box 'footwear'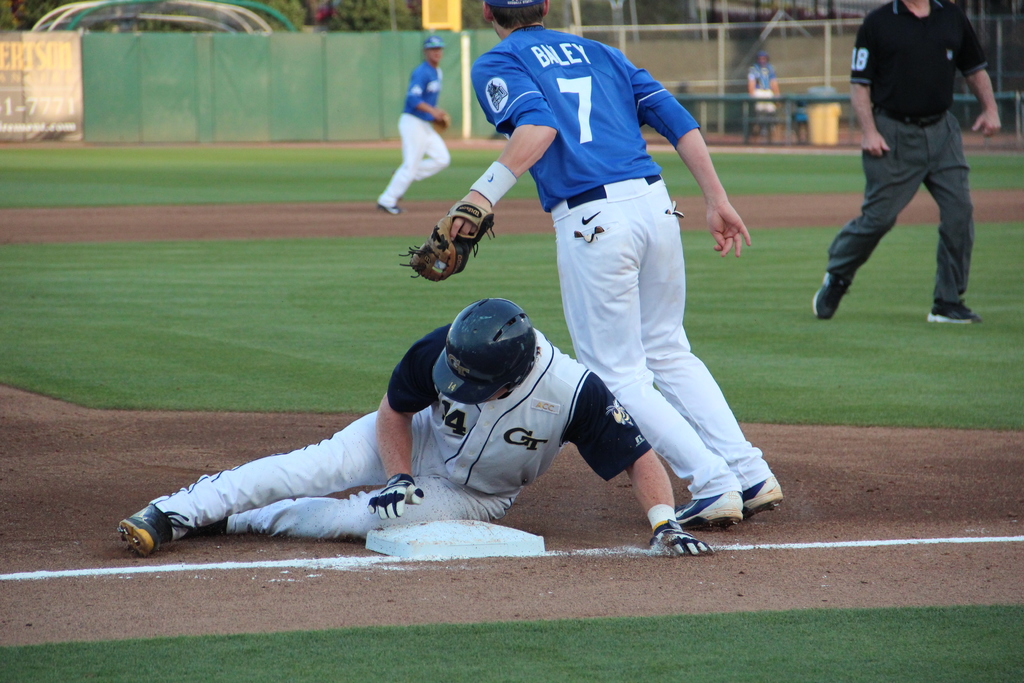
[x1=673, y1=490, x2=742, y2=527]
